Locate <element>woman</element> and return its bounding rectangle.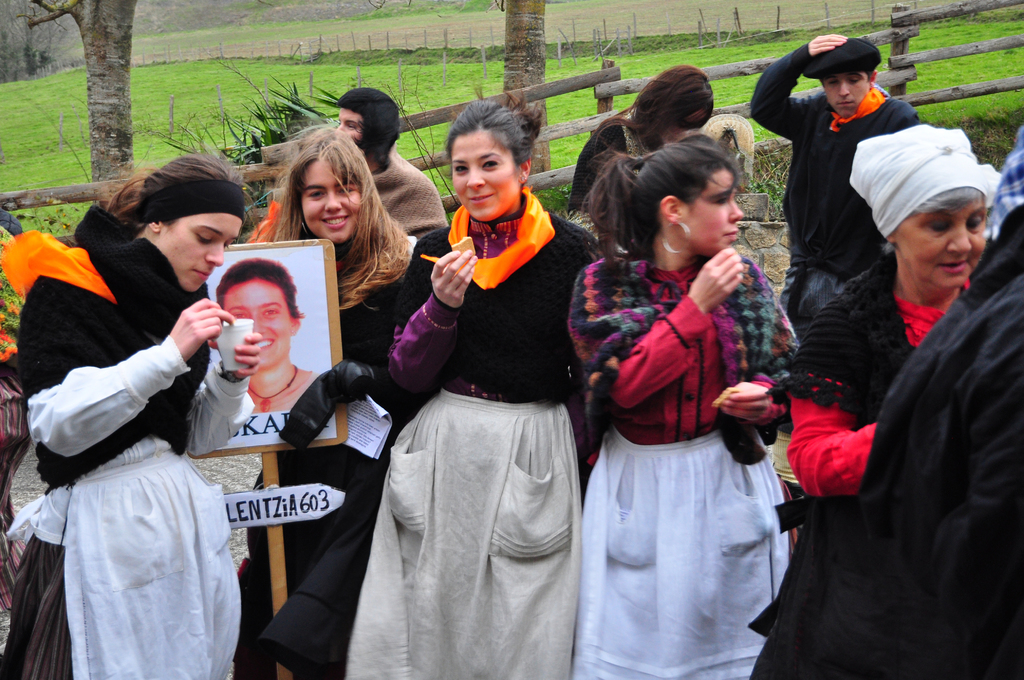
x1=751, y1=125, x2=1002, y2=679.
